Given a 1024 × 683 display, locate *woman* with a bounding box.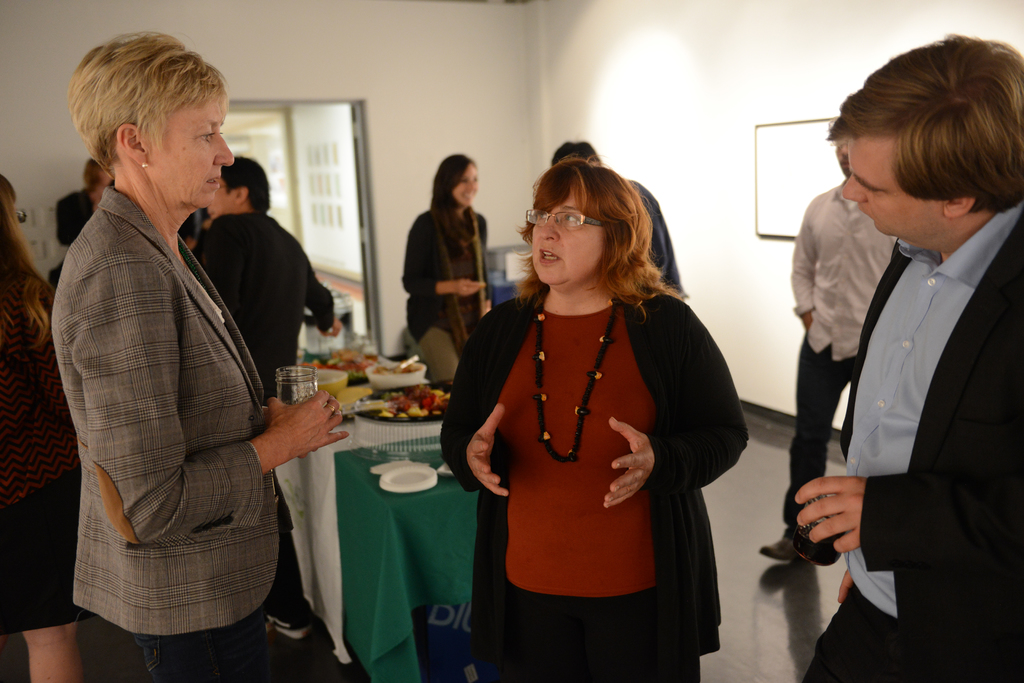
Located: box(48, 19, 345, 682).
